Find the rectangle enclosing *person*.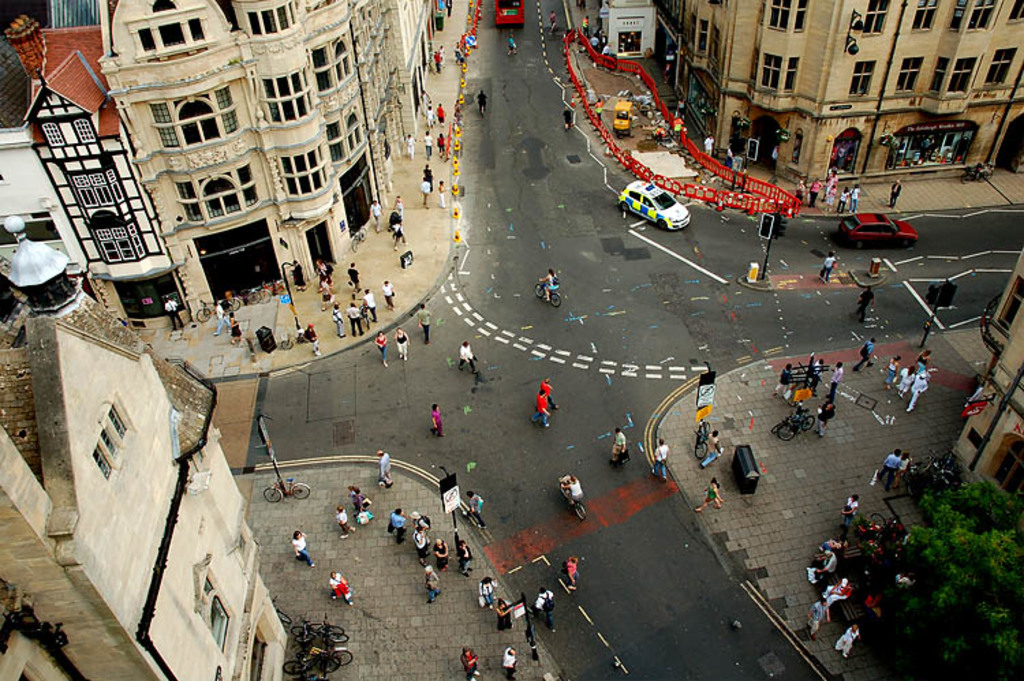
[x1=493, y1=598, x2=520, y2=631].
